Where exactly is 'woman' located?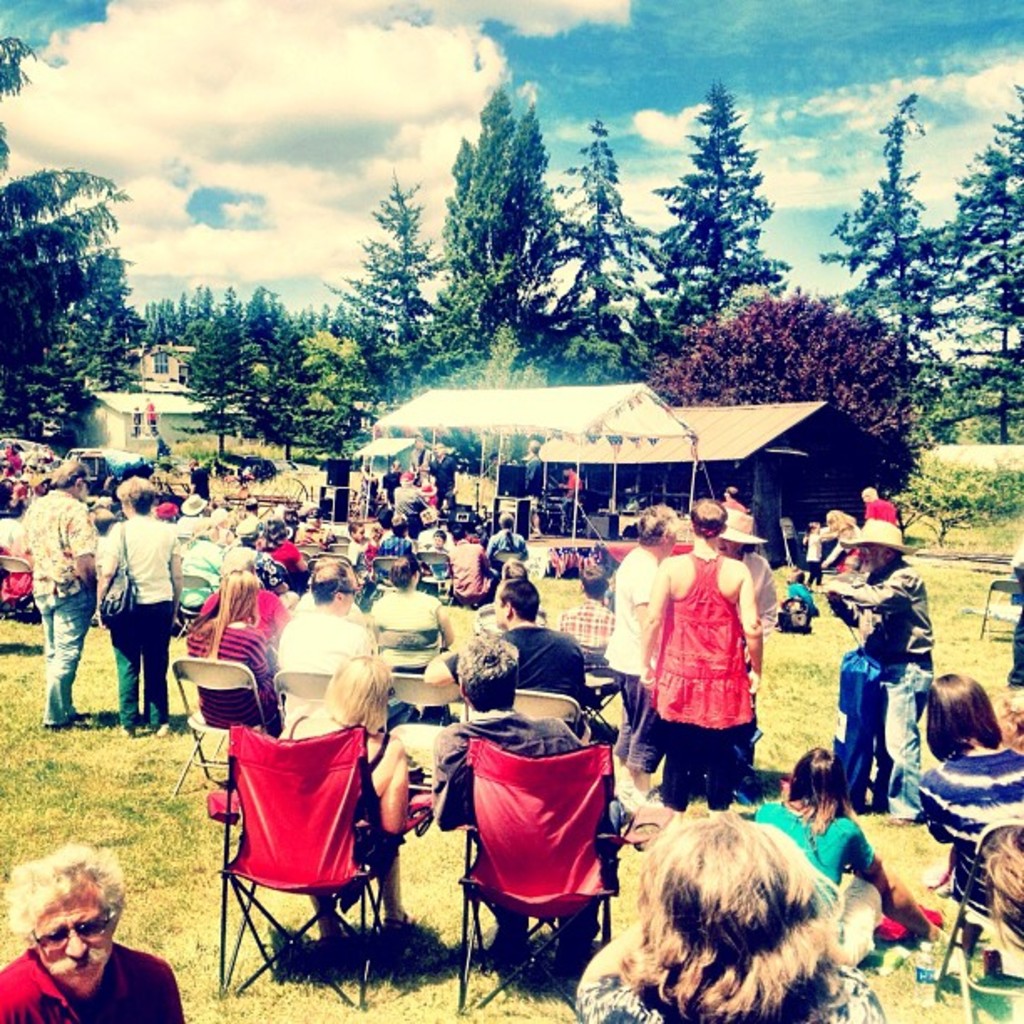
Its bounding box is (left=750, top=746, right=945, bottom=986).
